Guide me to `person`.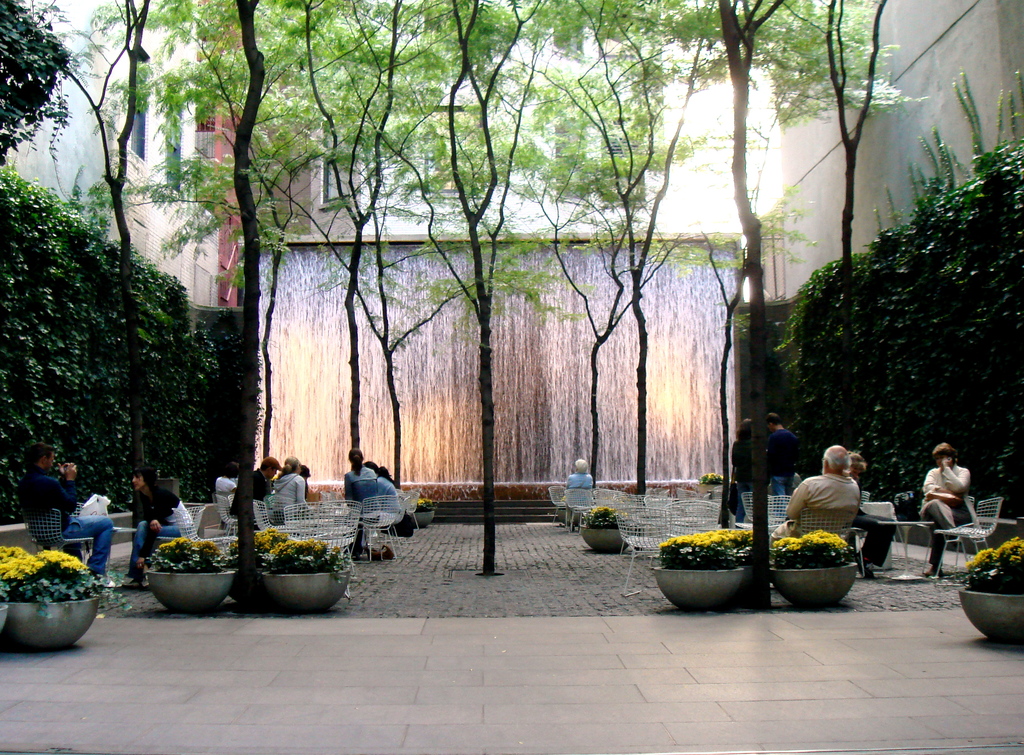
Guidance: rect(344, 451, 376, 558).
